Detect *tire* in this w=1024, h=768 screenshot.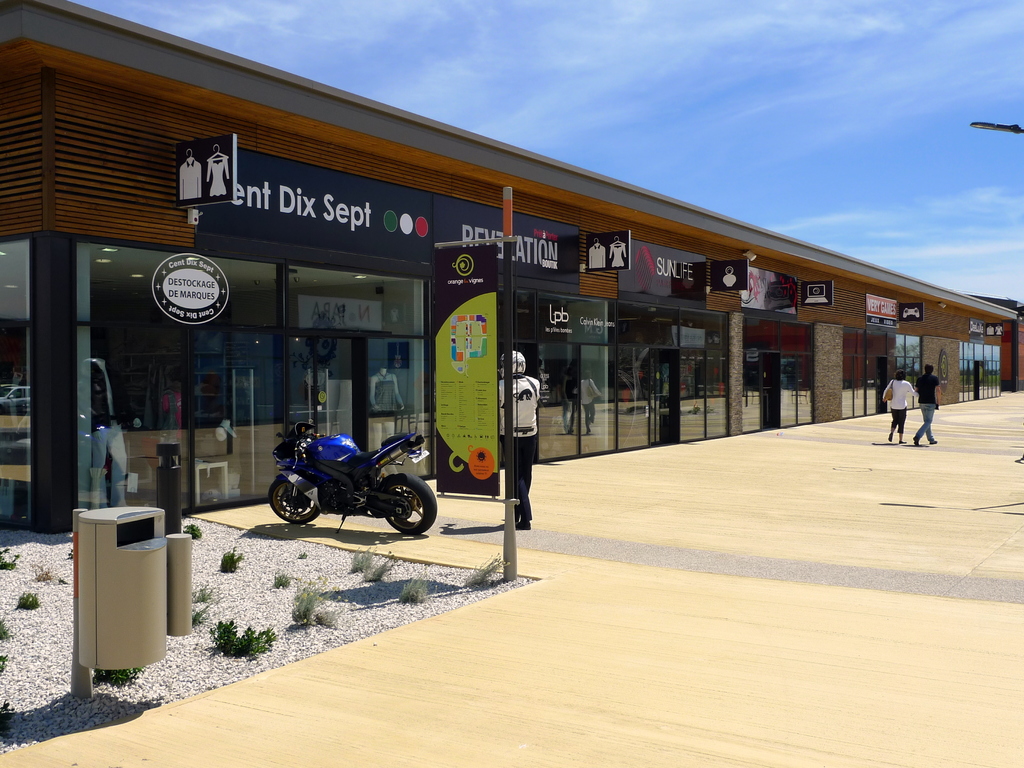
Detection: 377 474 440 536.
